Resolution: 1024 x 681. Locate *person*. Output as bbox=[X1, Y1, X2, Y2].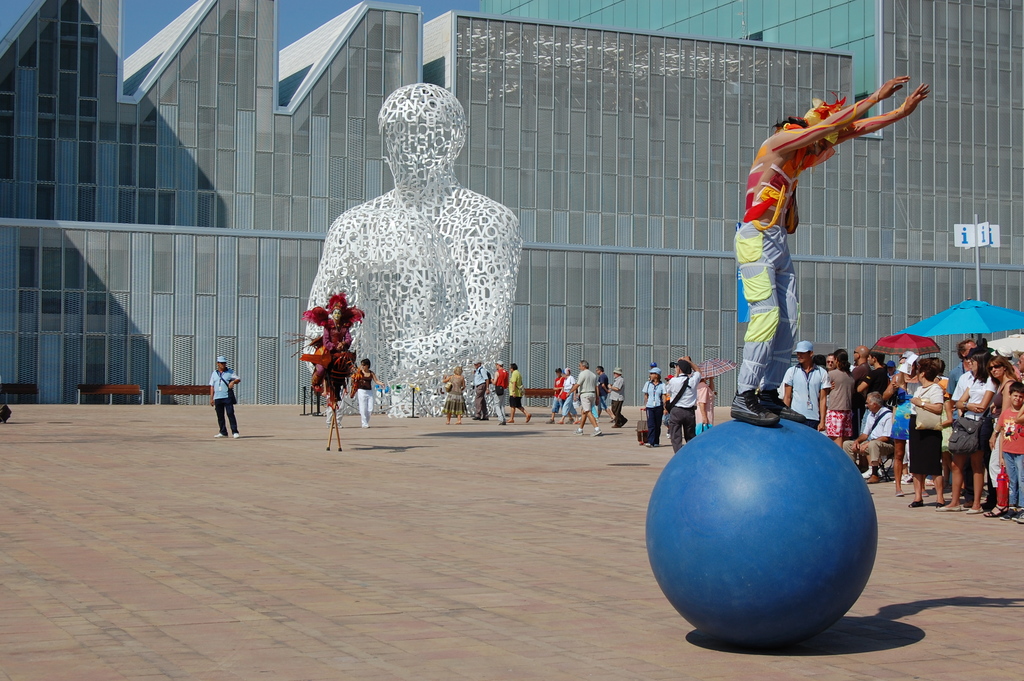
bbox=[547, 368, 572, 425].
